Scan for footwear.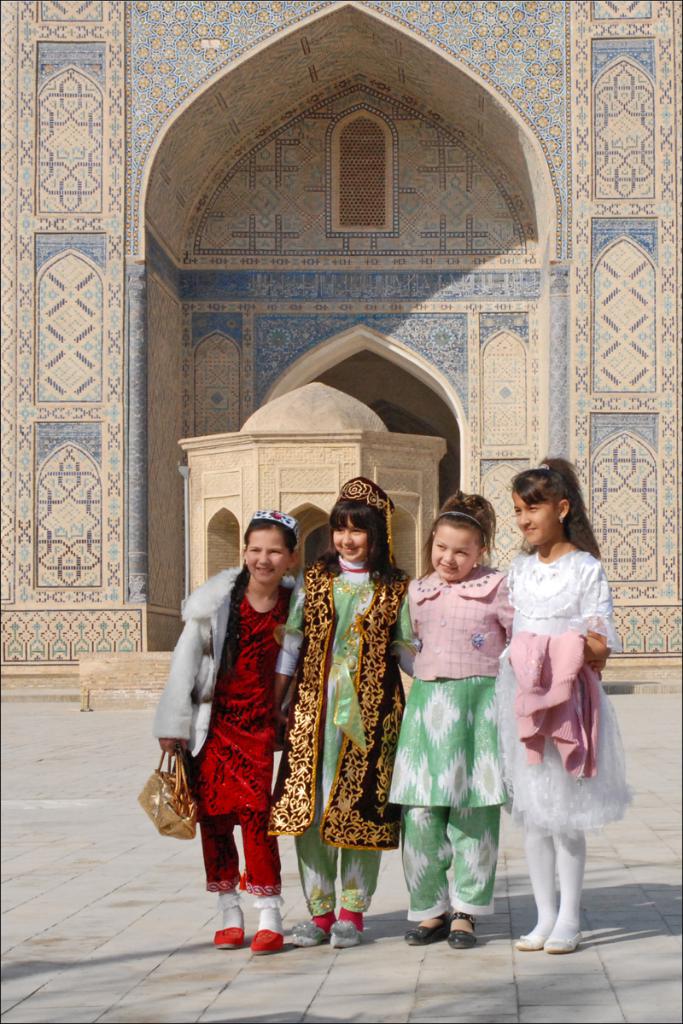
Scan result: x1=513, y1=928, x2=551, y2=951.
